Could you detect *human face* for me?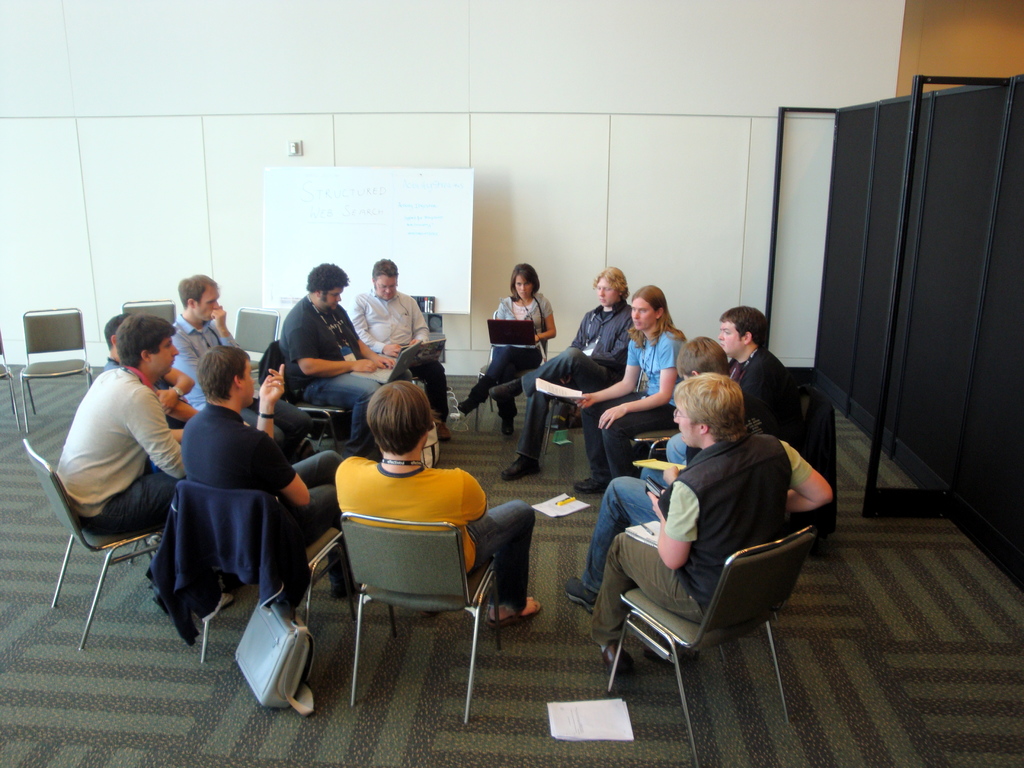
Detection result: locate(513, 276, 537, 303).
